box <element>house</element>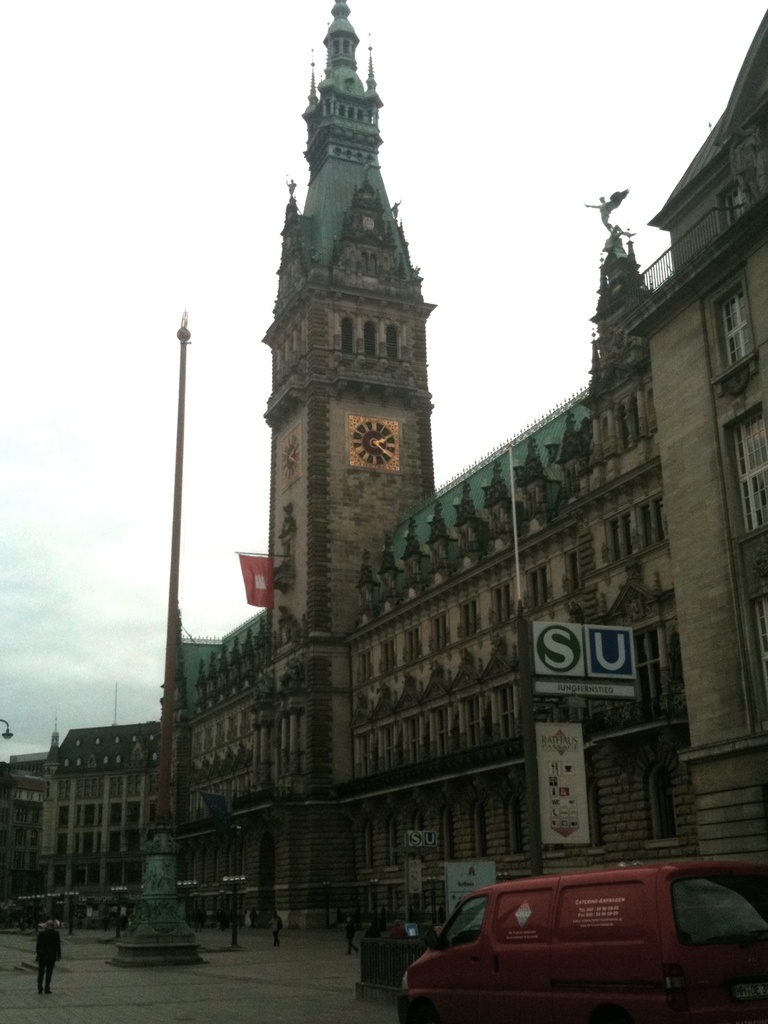
[left=150, top=309, right=285, bottom=942]
